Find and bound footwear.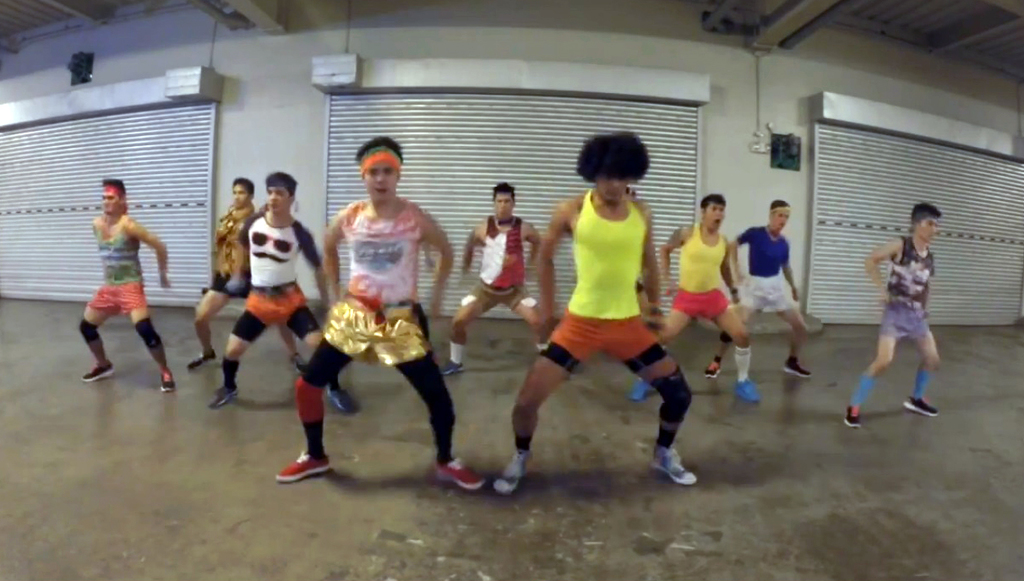
Bound: box(494, 451, 531, 491).
